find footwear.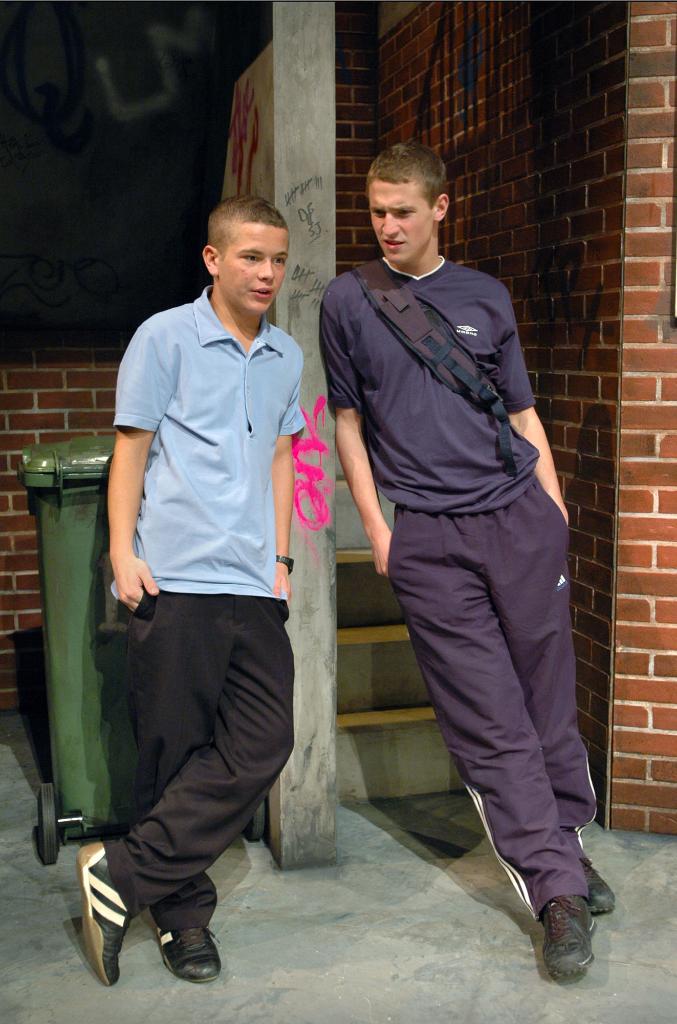
(145,909,225,988).
